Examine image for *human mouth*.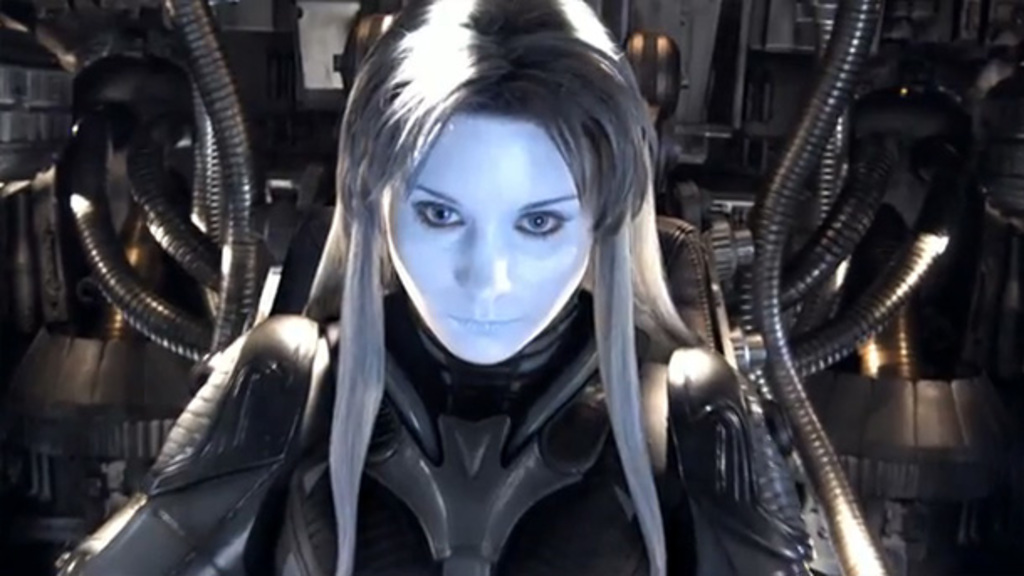
Examination result: bbox=[450, 316, 522, 333].
